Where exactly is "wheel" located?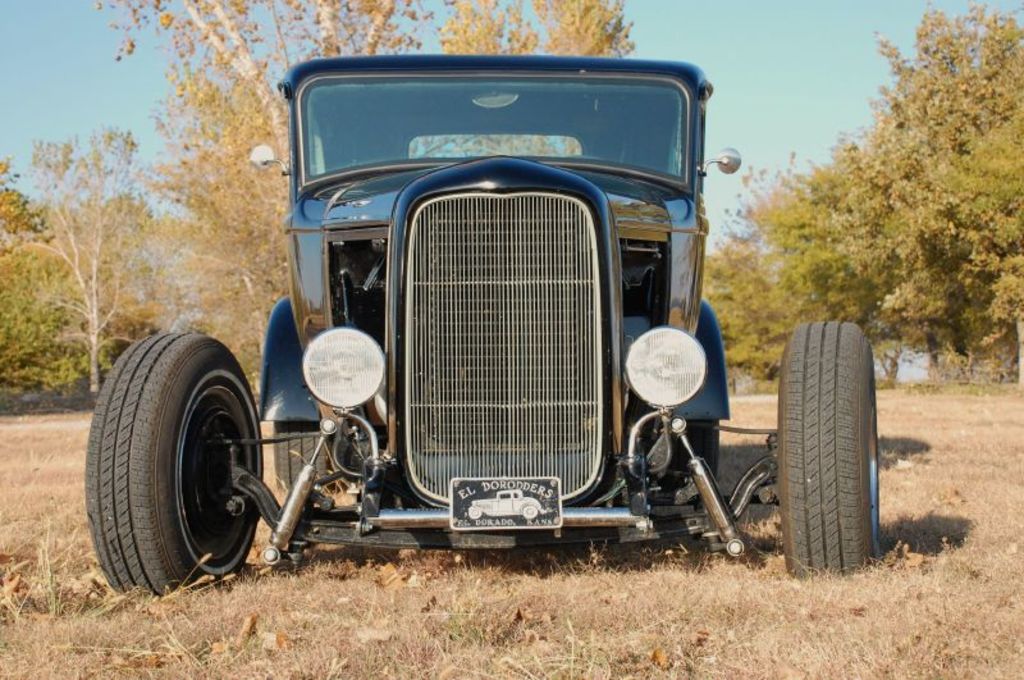
Its bounding box is bbox(74, 334, 279, 594).
